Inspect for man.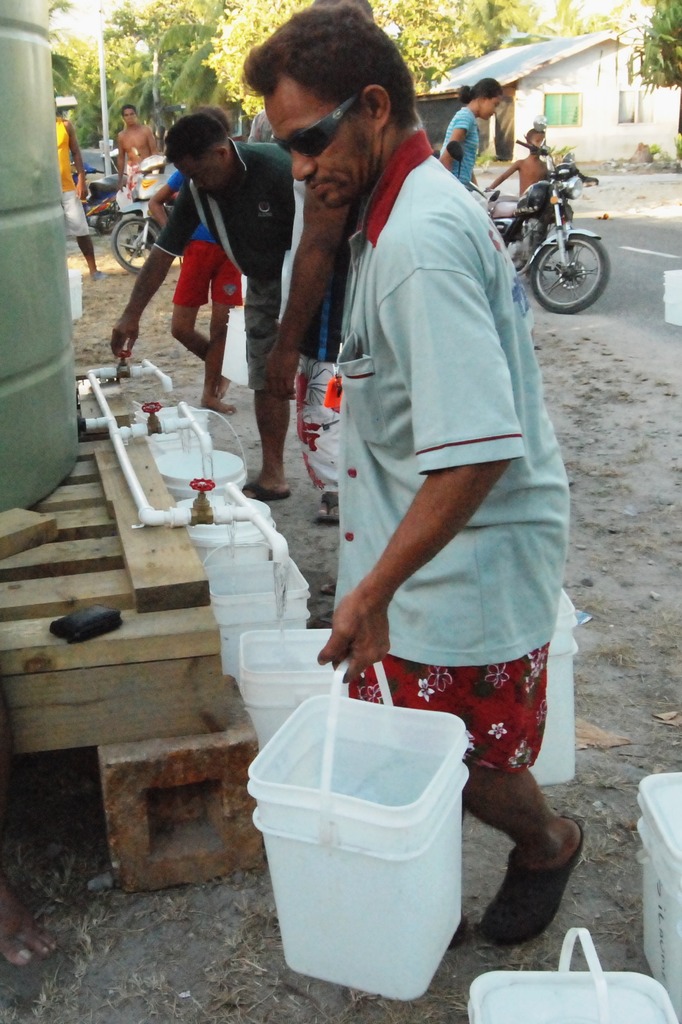
Inspection: crop(107, 106, 335, 526).
